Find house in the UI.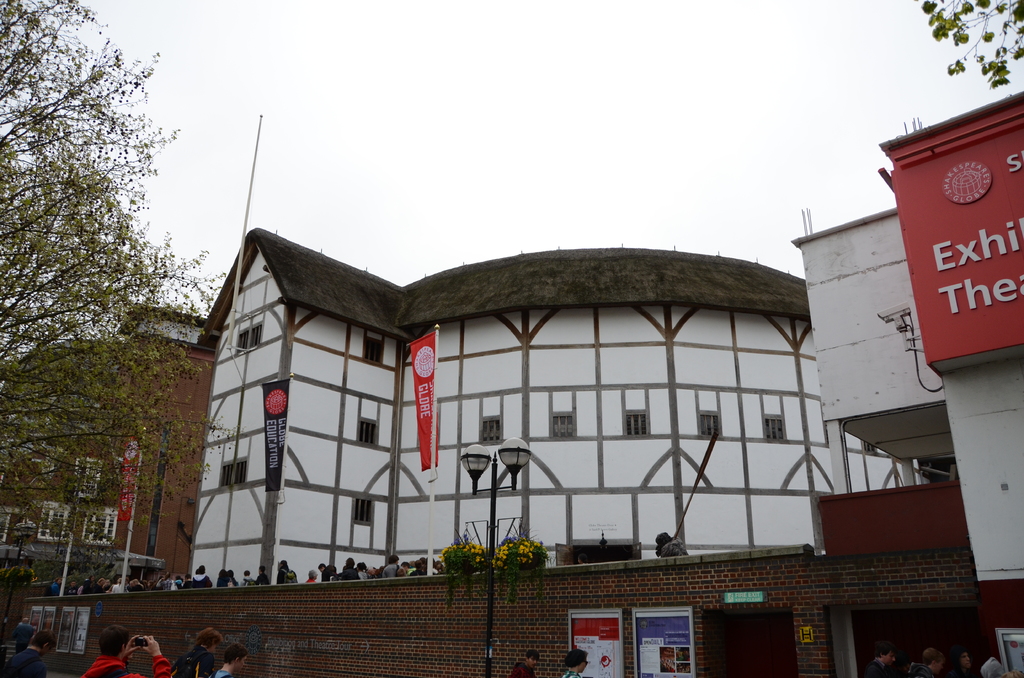
UI element at Rect(790, 90, 1023, 654).
